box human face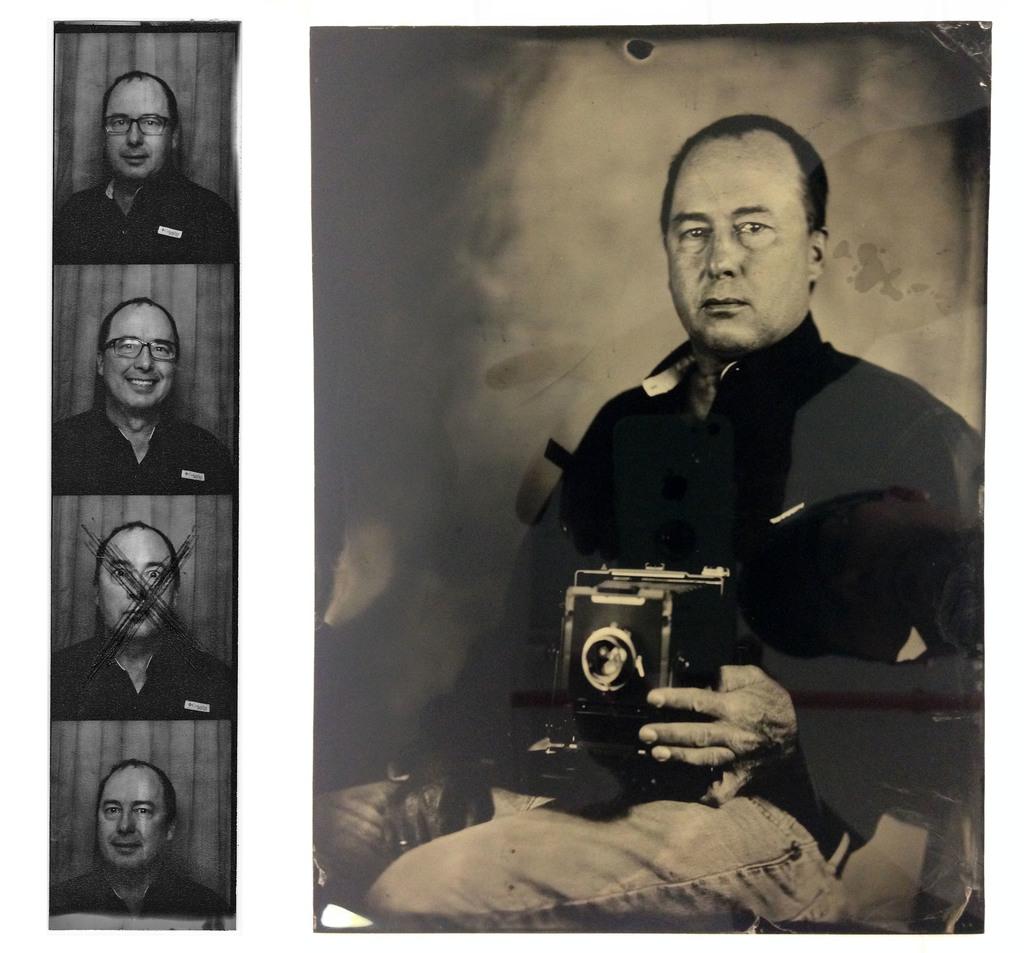
[105,68,179,177]
